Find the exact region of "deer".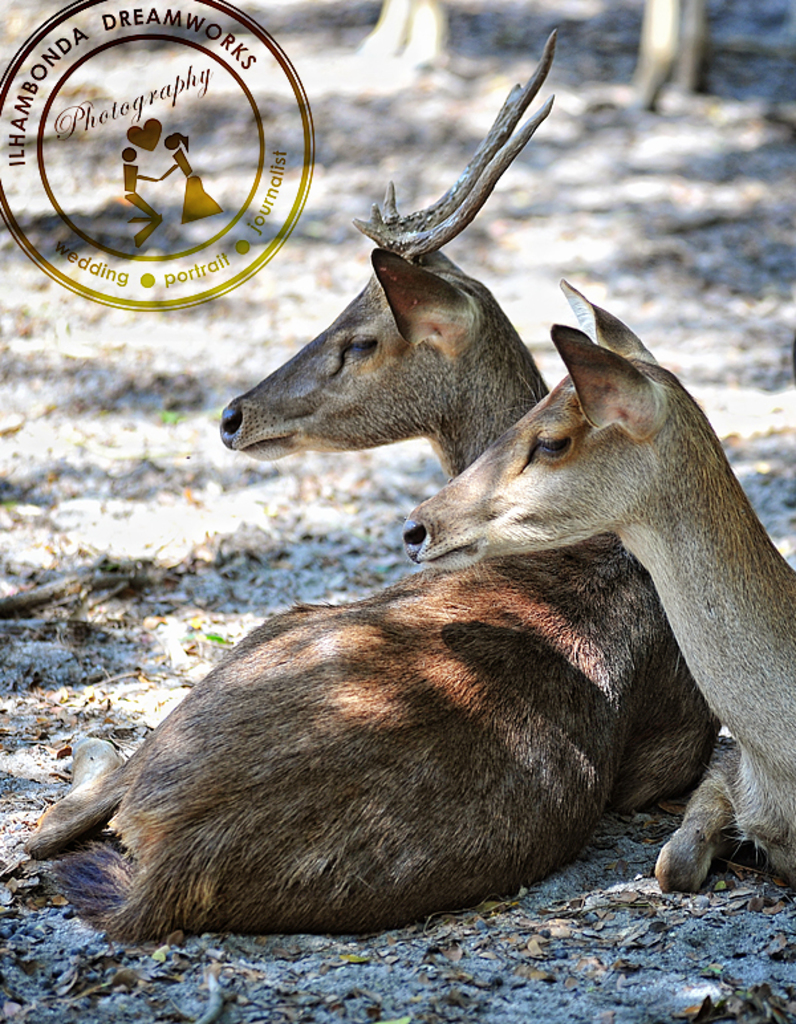
Exact region: rect(405, 275, 795, 891).
